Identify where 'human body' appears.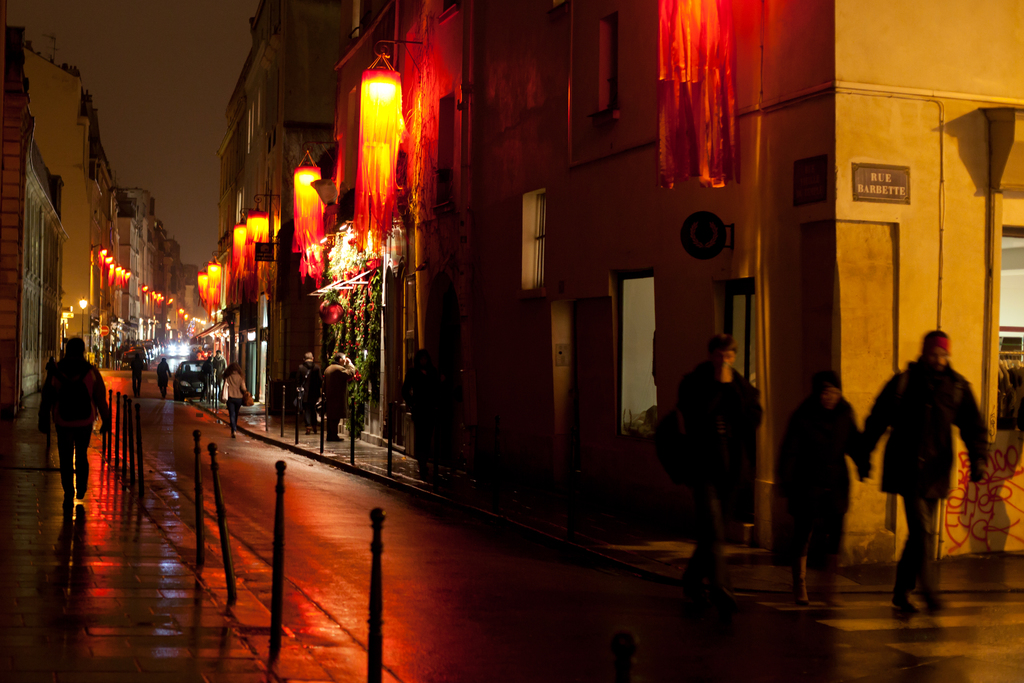
Appears at BBox(294, 361, 320, 438).
